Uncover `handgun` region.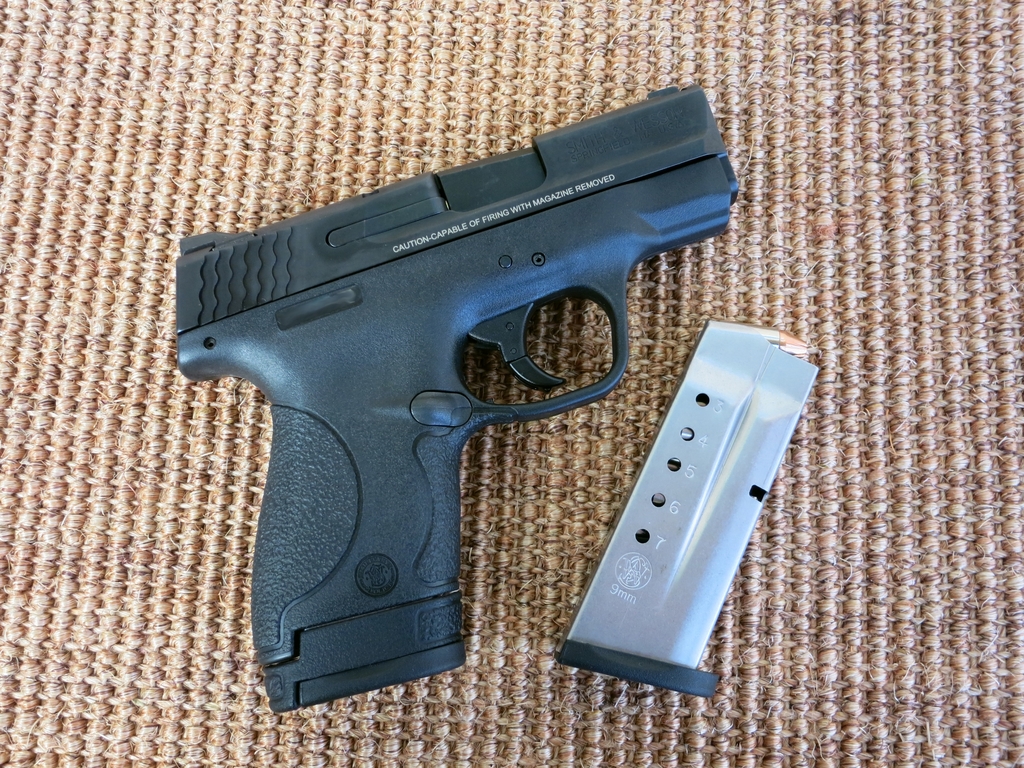
Uncovered: 172/83/742/714.
